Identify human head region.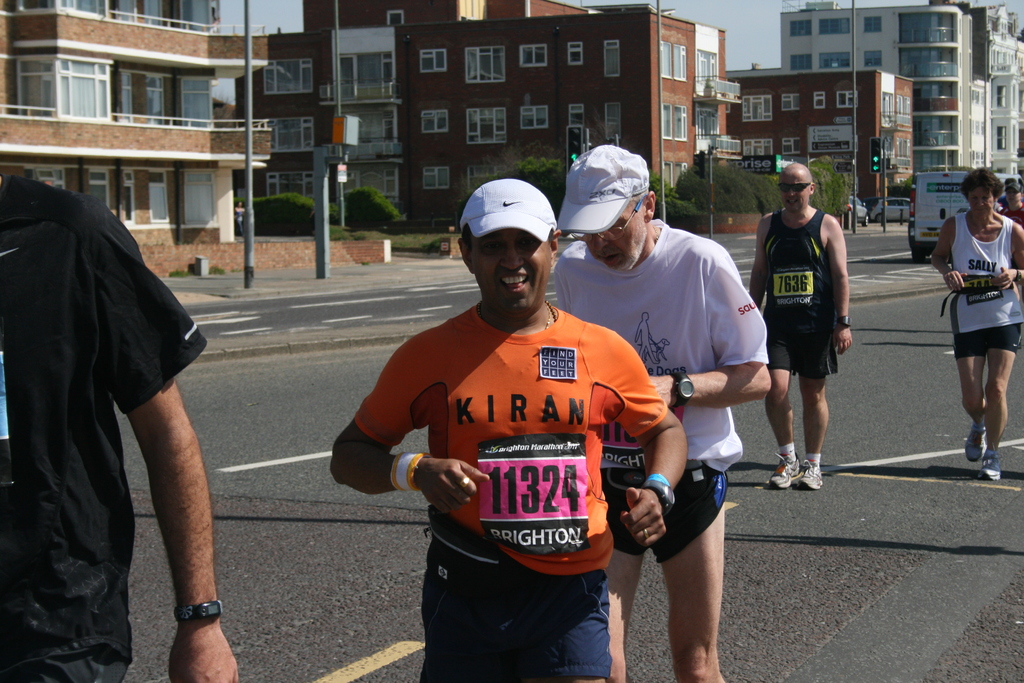
Region: pyautogui.locateOnScreen(461, 178, 568, 320).
